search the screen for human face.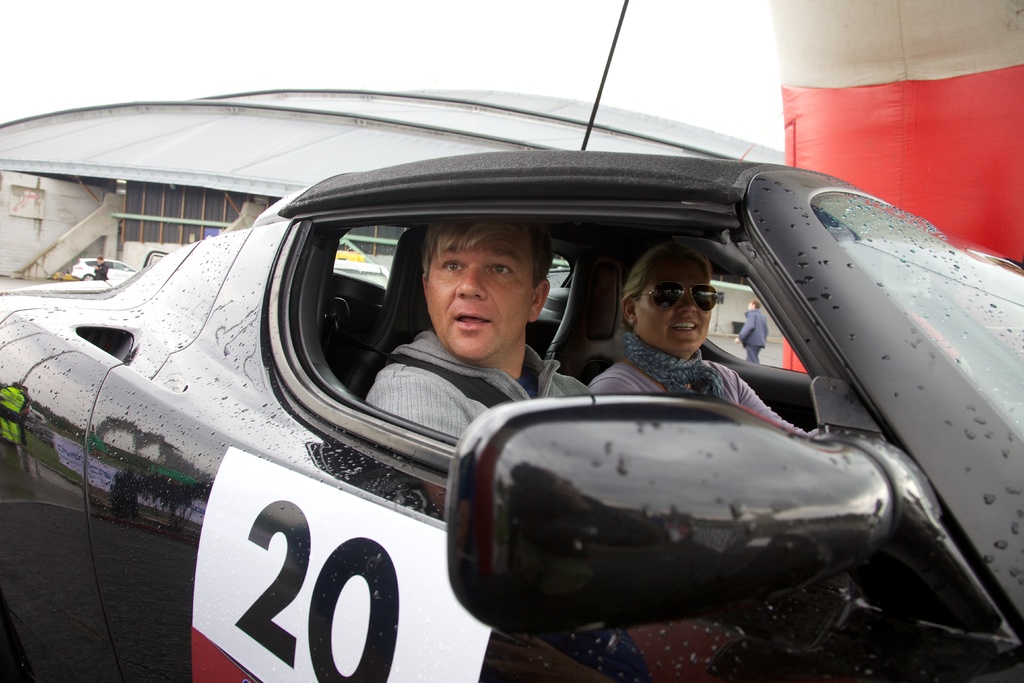
Found at [746, 297, 756, 311].
